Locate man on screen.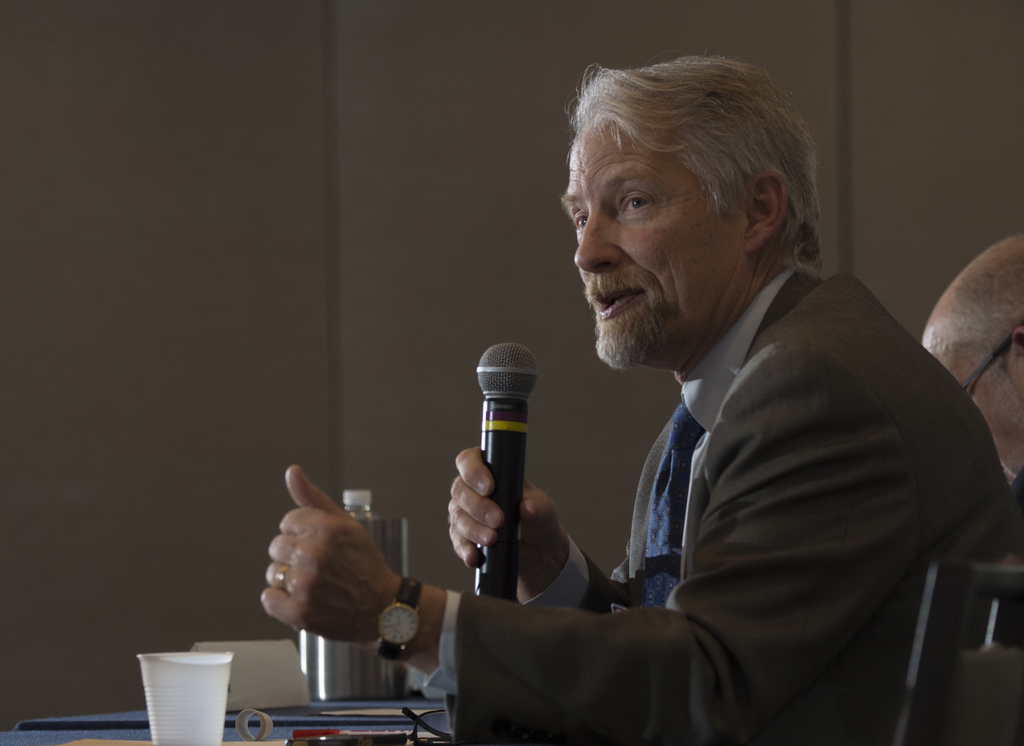
On screen at 922, 232, 1023, 503.
